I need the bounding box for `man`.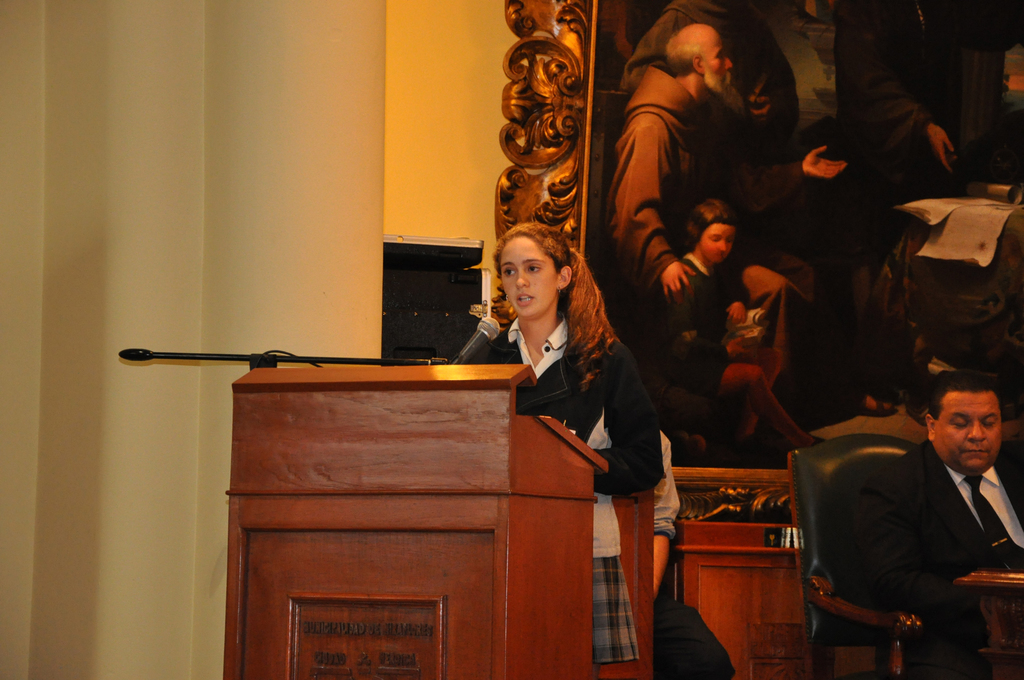
Here it is: 850 371 1023 679.
